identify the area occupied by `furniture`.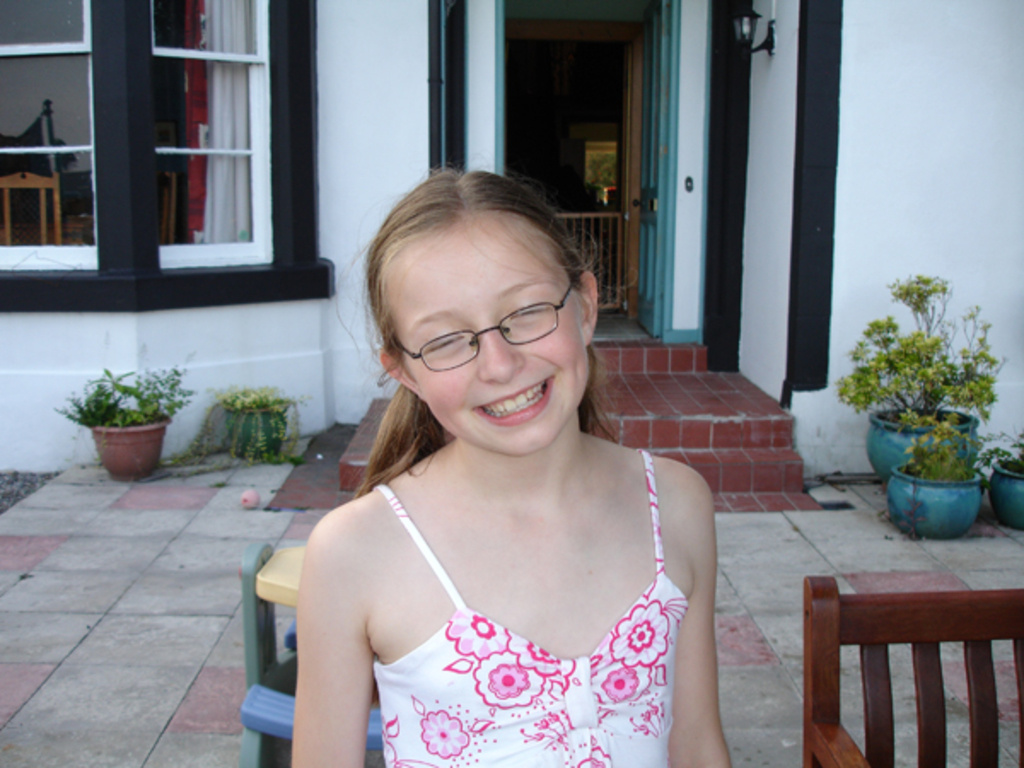
Area: bbox=(802, 573, 1022, 766).
